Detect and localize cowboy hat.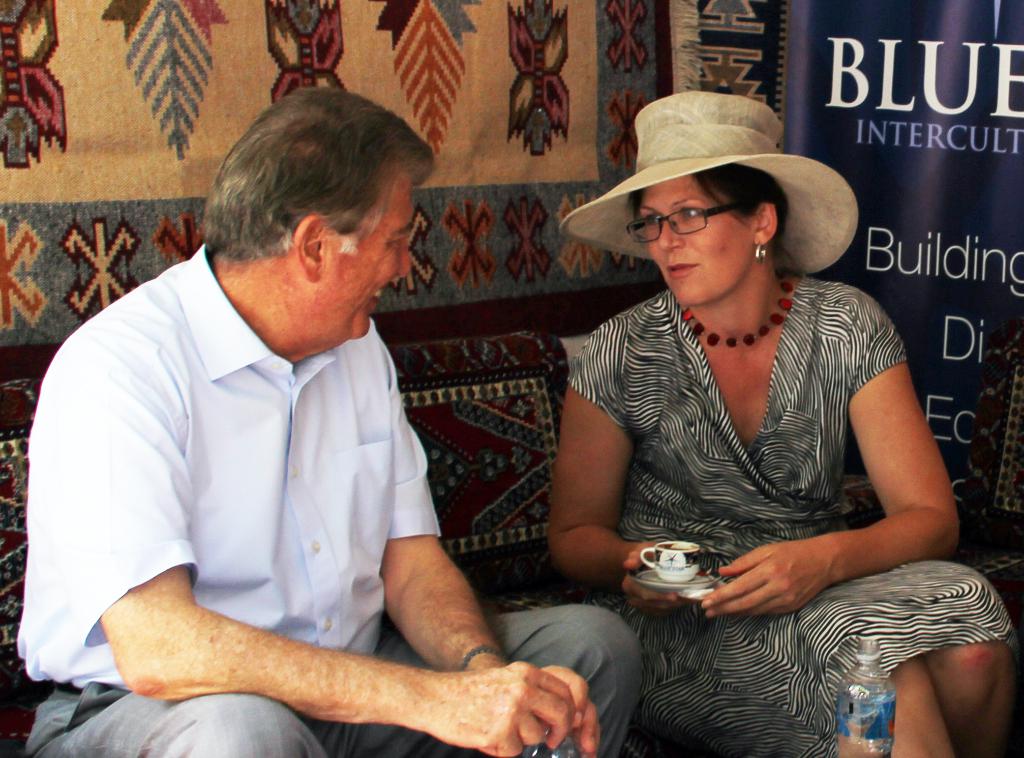
Localized at {"x1": 589, "y1": 102, "x2": 868, "y2": 296}.
